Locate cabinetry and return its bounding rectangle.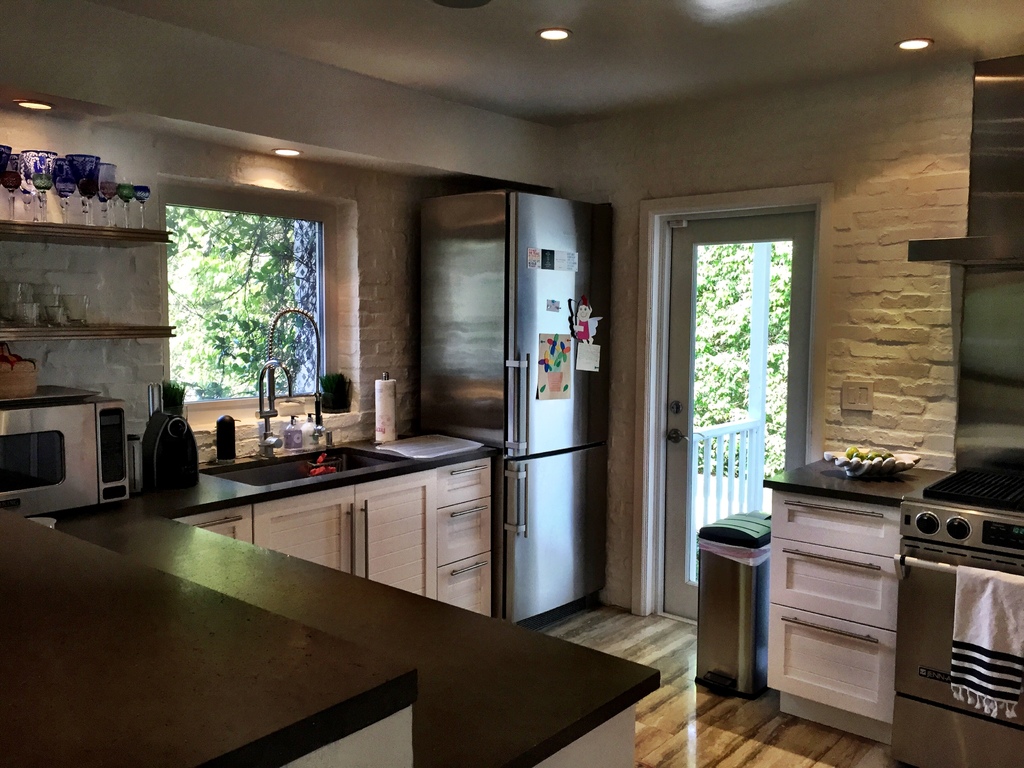
bbox=[767, 466, 954, 744].
